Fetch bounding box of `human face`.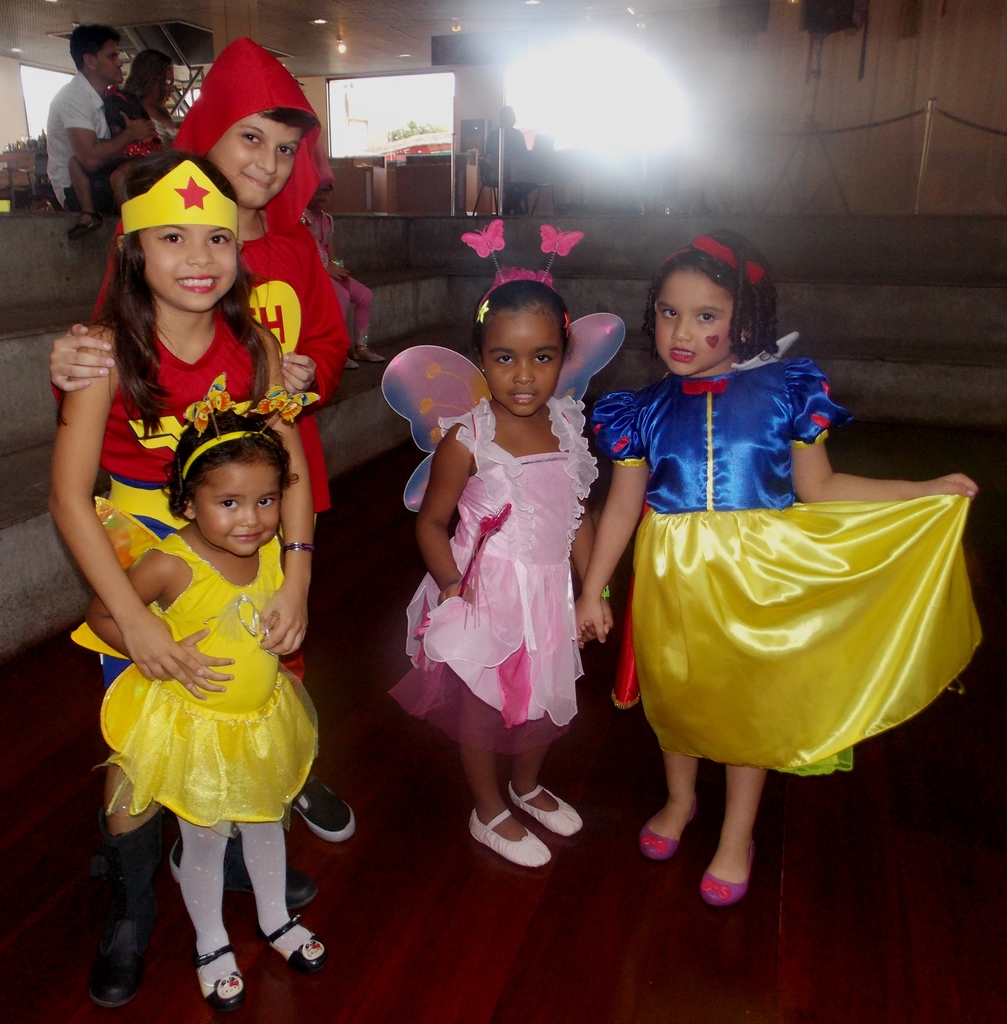
Bbox: bbox=[194, 461, 282, 552].
